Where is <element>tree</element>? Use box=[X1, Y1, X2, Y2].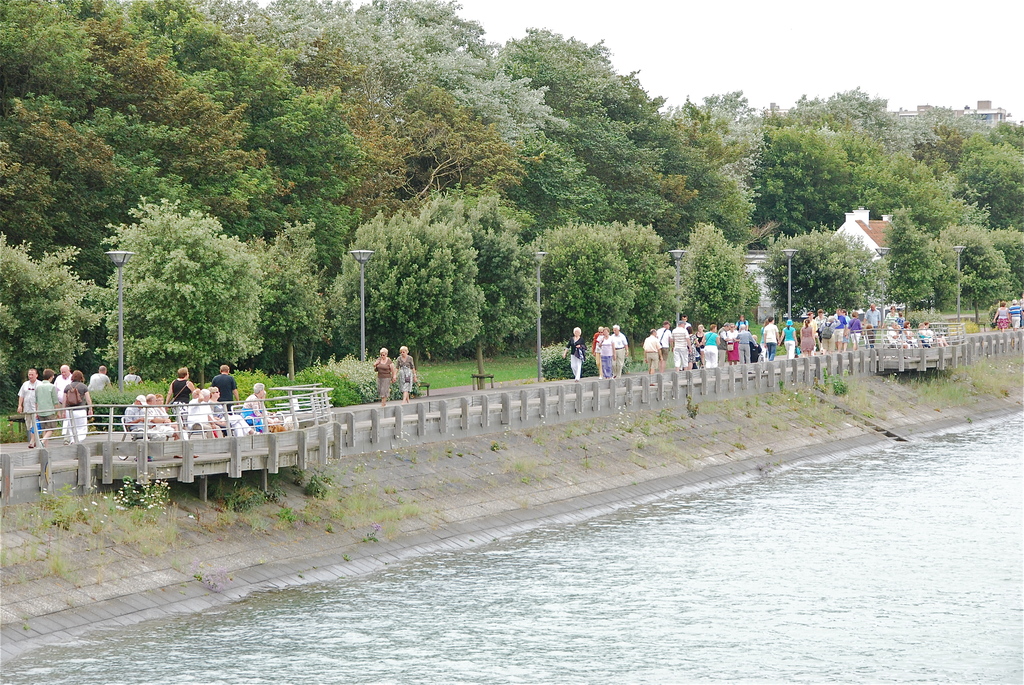
box=[941, 214, 1021, 315].
